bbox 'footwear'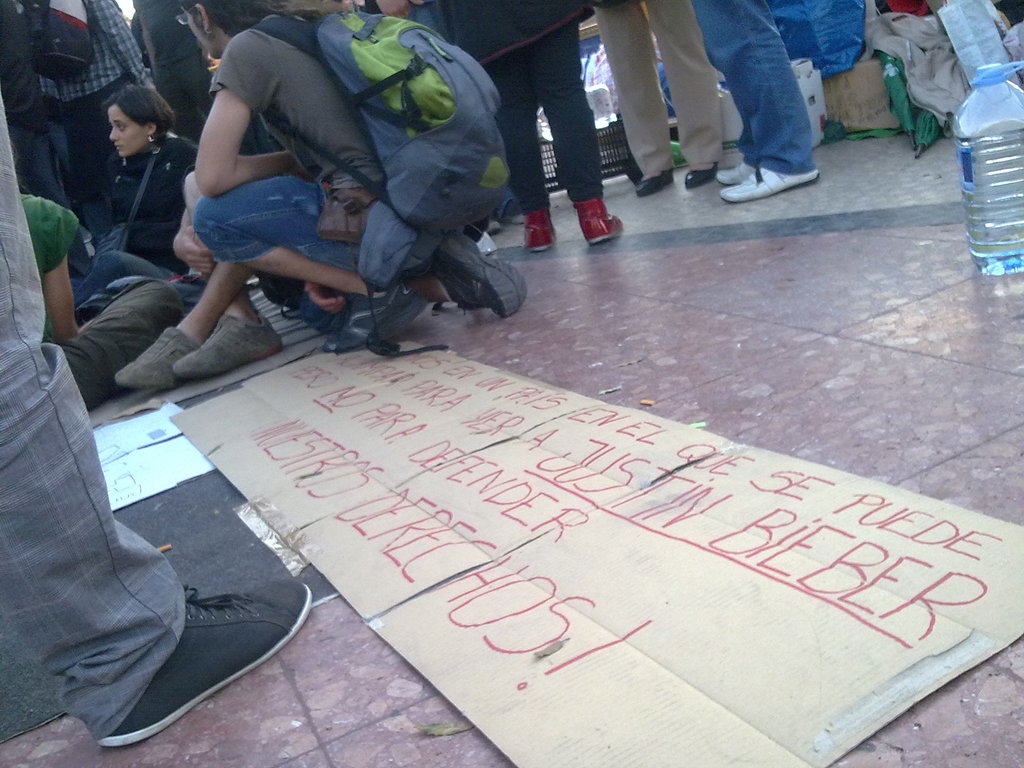
{"left": 686, "top": 162, "right": 717, "bottom": 187}
